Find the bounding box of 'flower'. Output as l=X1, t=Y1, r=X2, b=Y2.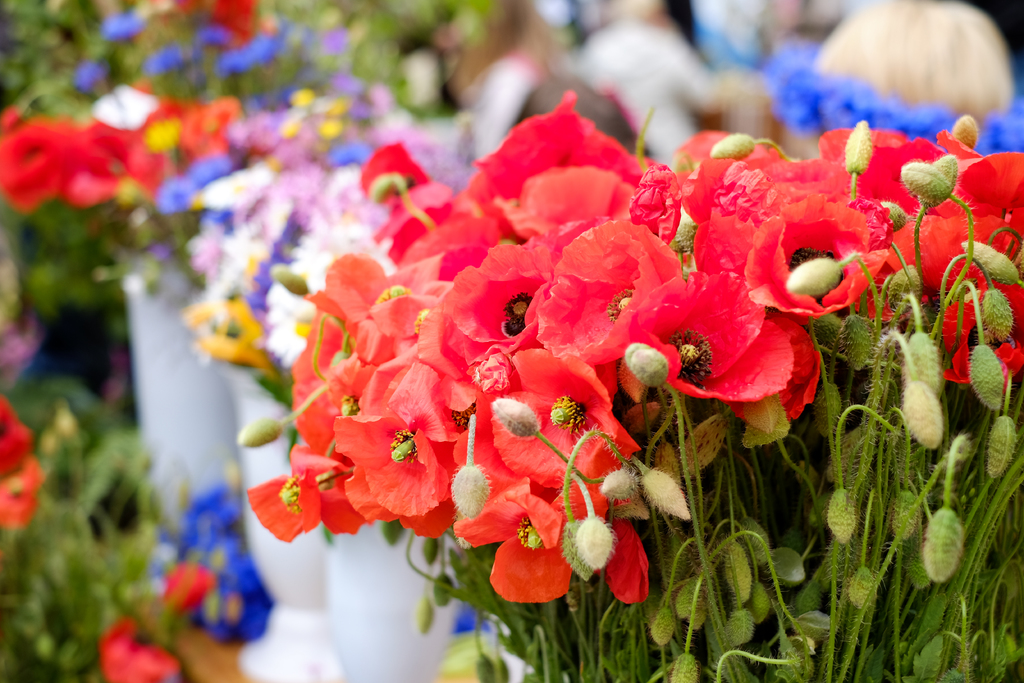
l=155, t=561, r=216, b=609.
